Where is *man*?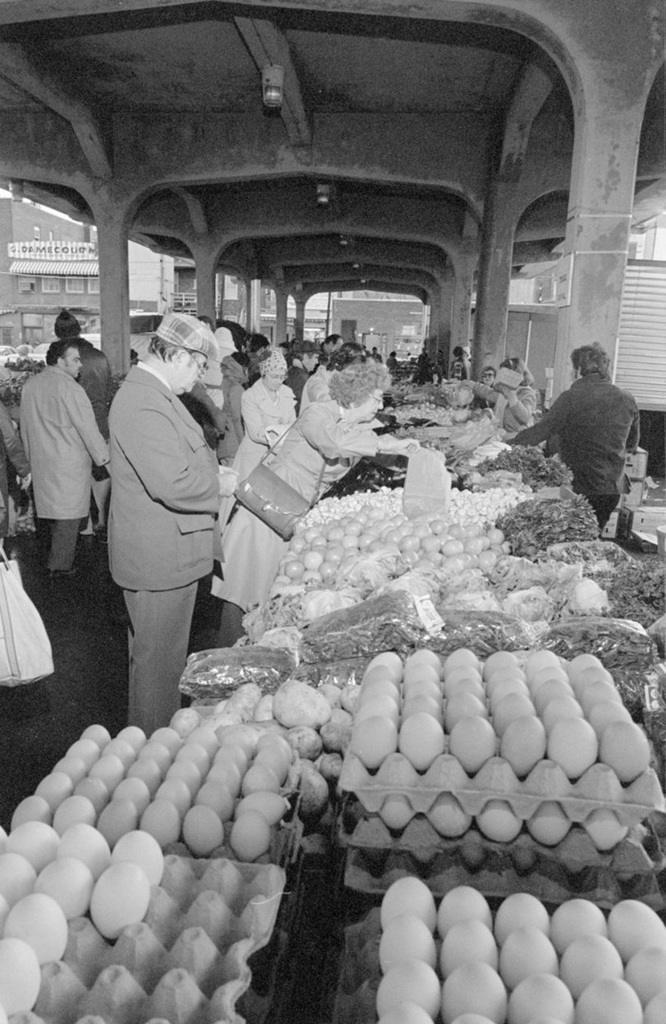
locate(106, 309, 240, 734).
